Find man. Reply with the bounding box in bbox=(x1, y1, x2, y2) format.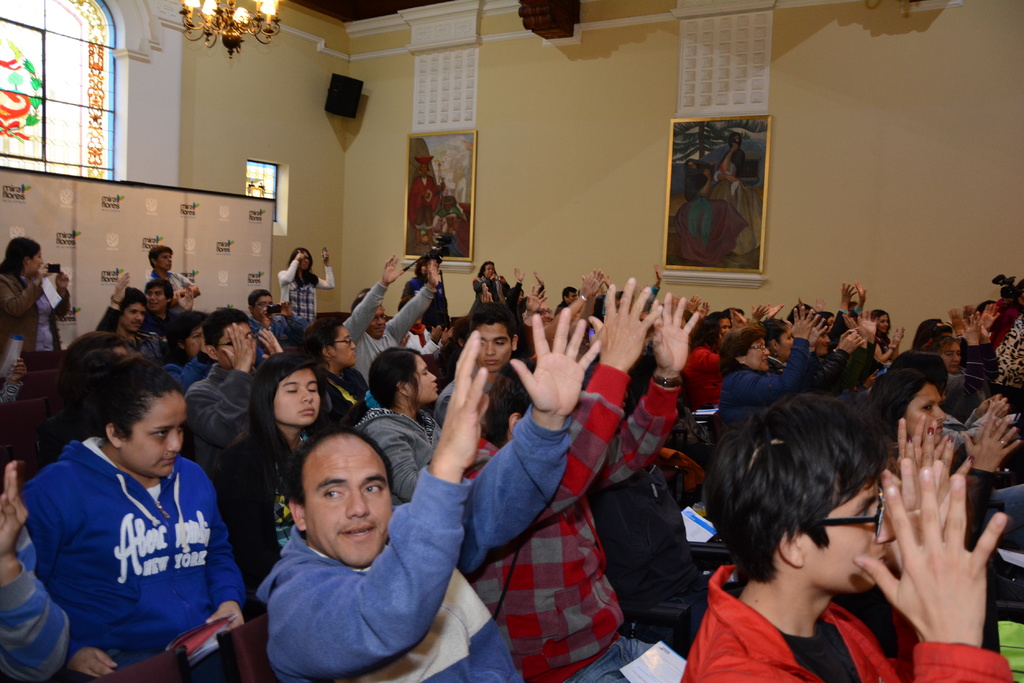
bbox=(258, 303, 593, 682).
